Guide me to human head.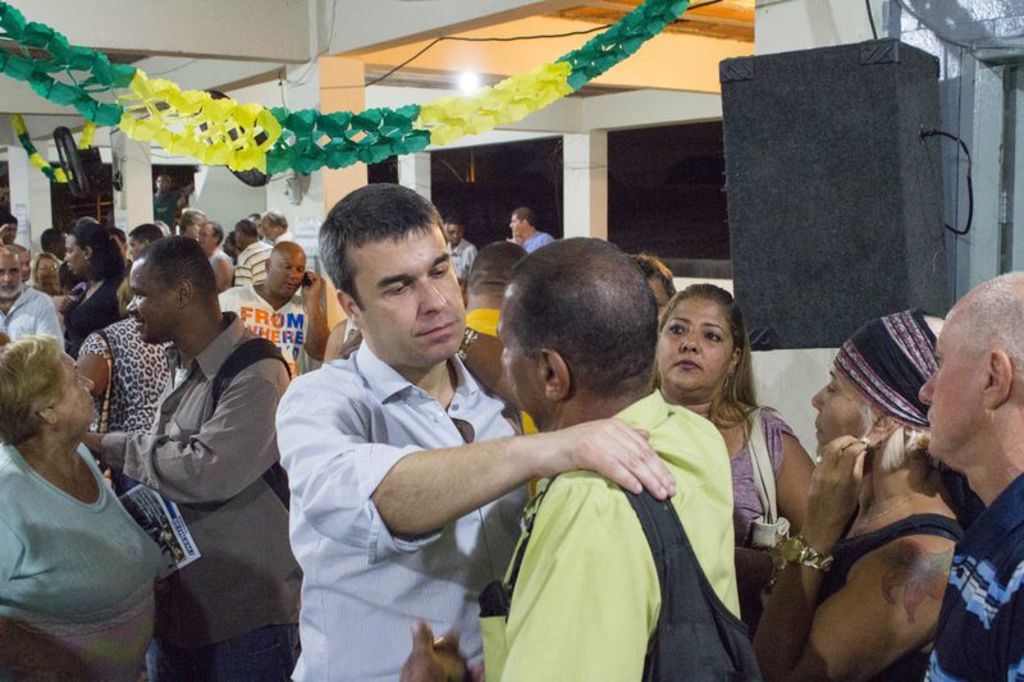
Guidance: left=445, top=210, right=465, bottom=244.
